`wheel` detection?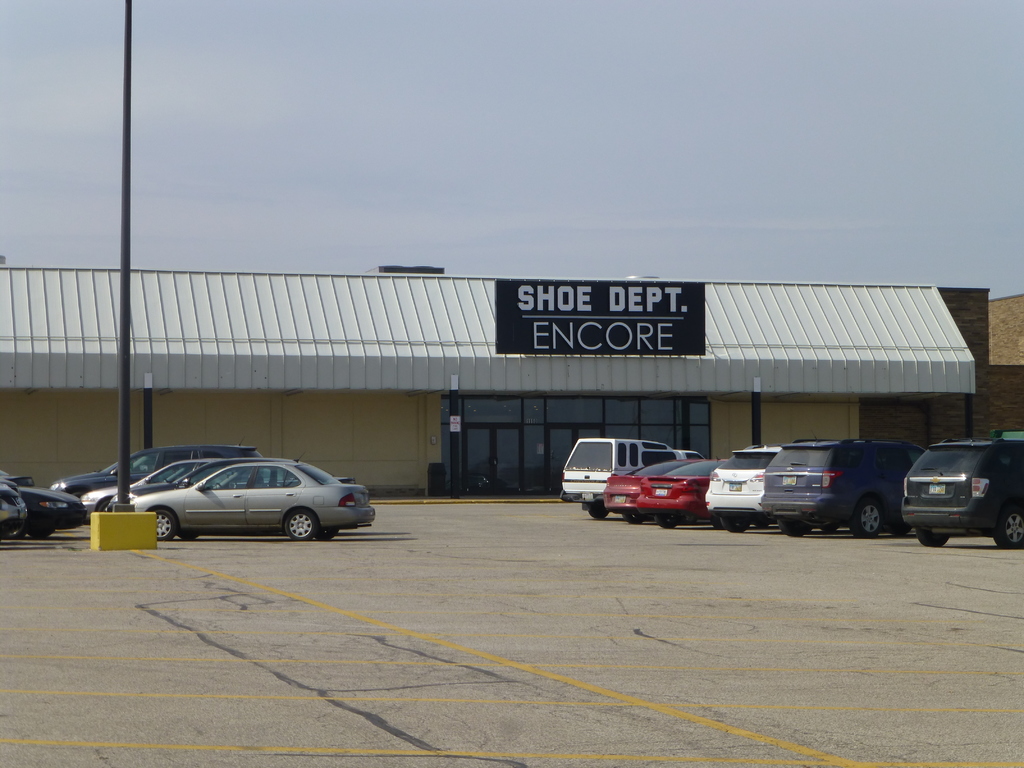
993,507,1023,549
